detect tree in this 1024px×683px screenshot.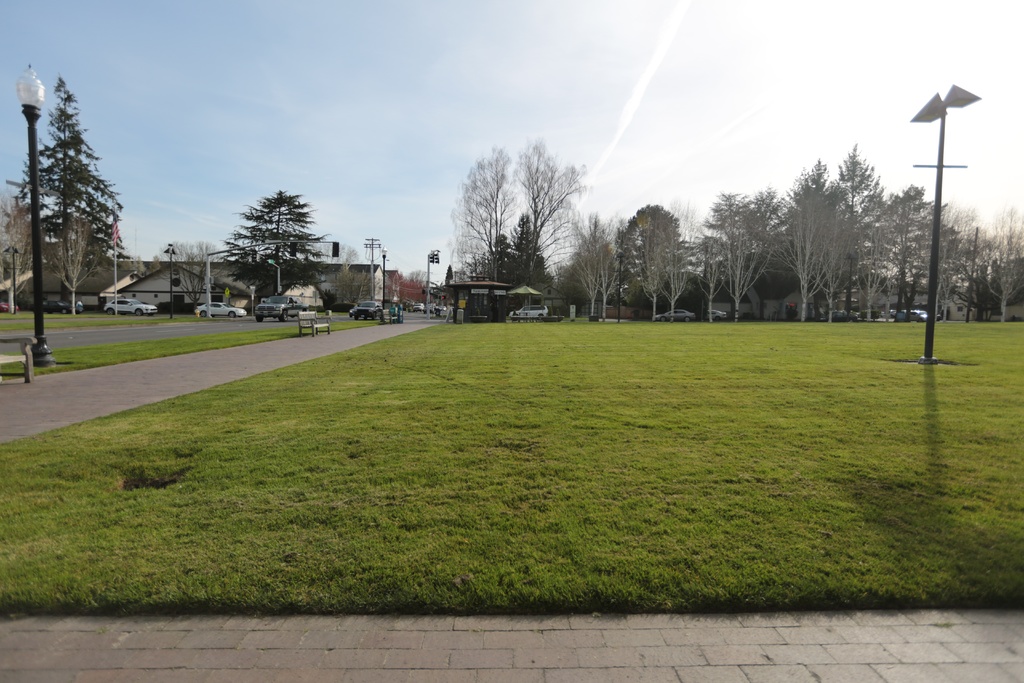
Detection: rect(707, 183, 752, 297).
